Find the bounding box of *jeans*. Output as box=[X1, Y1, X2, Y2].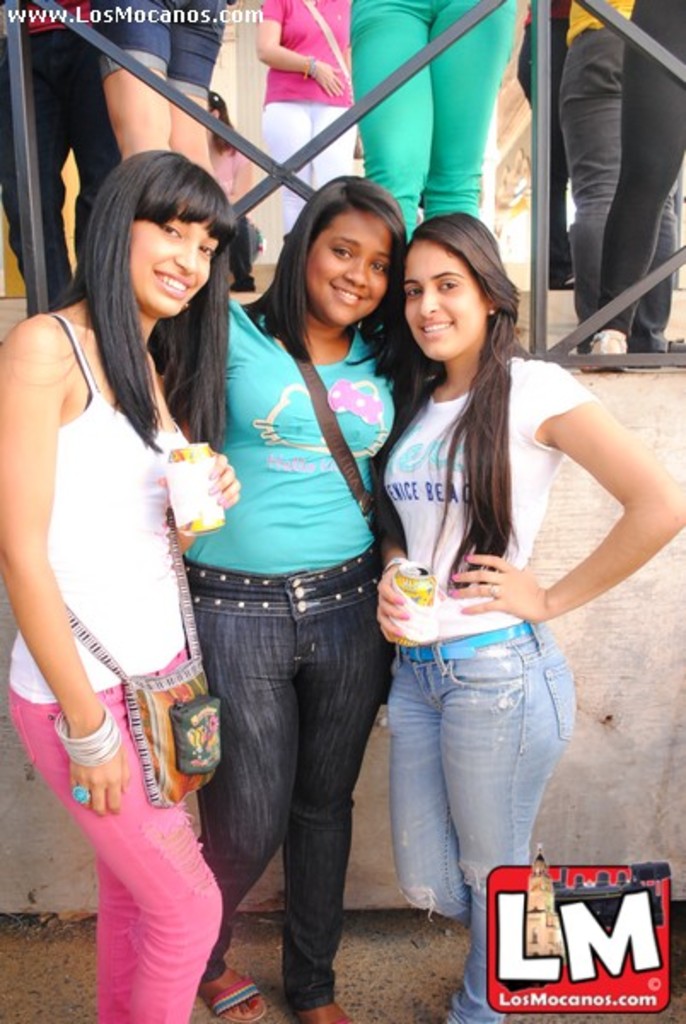
box=[177, 573, 396, 1002].
